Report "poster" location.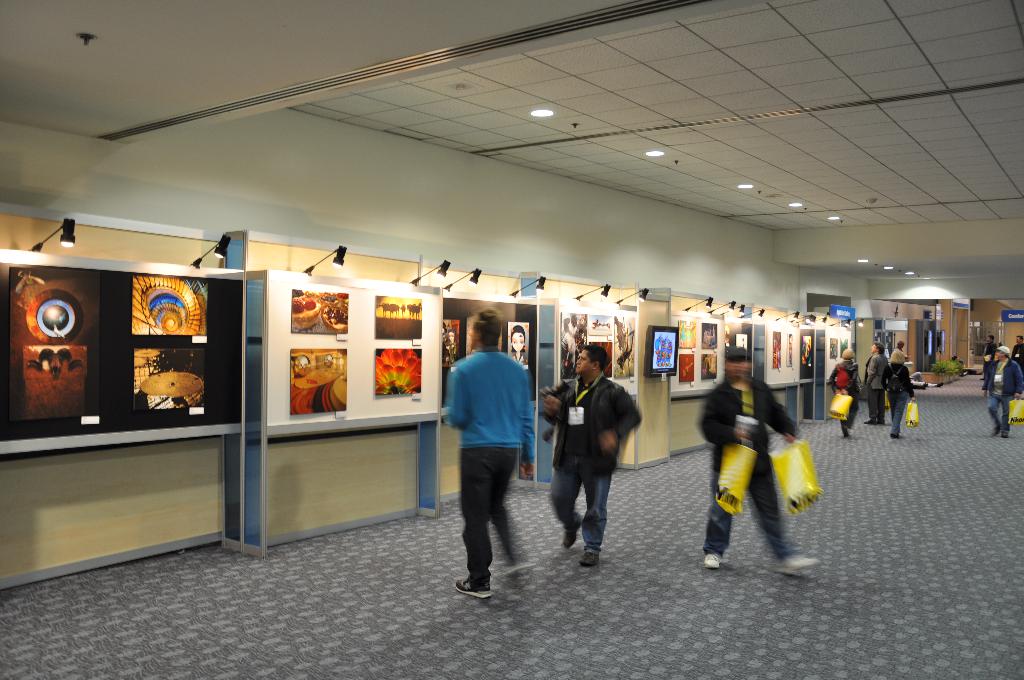
Report: [1,257,239,446].
